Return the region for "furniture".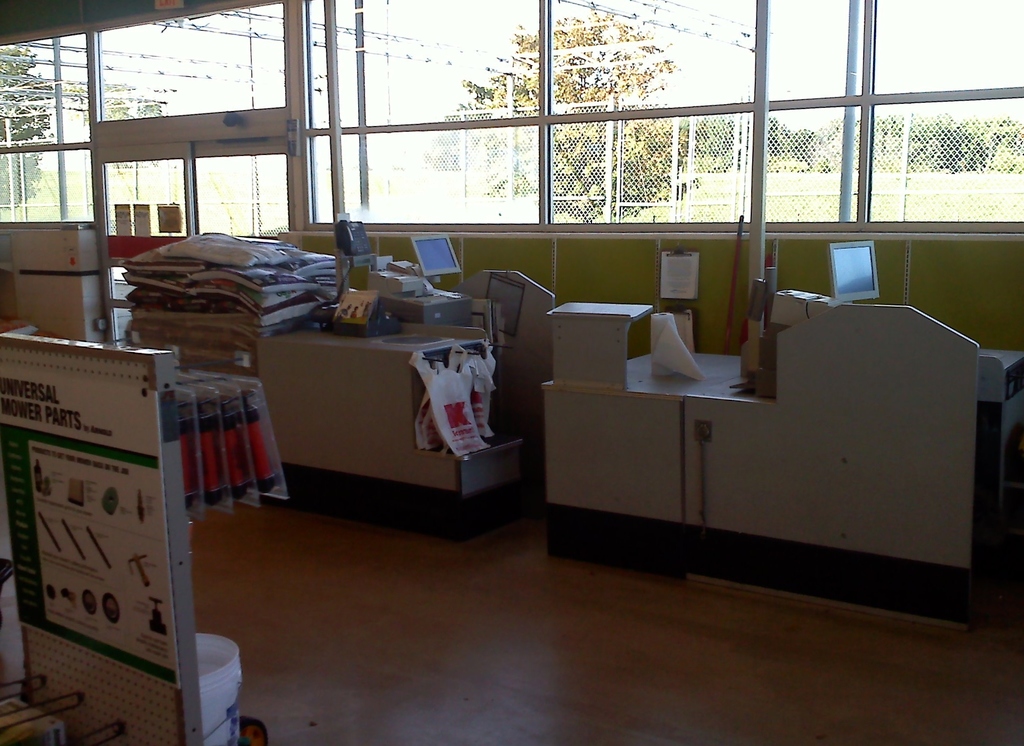
(541,300,742,580).
